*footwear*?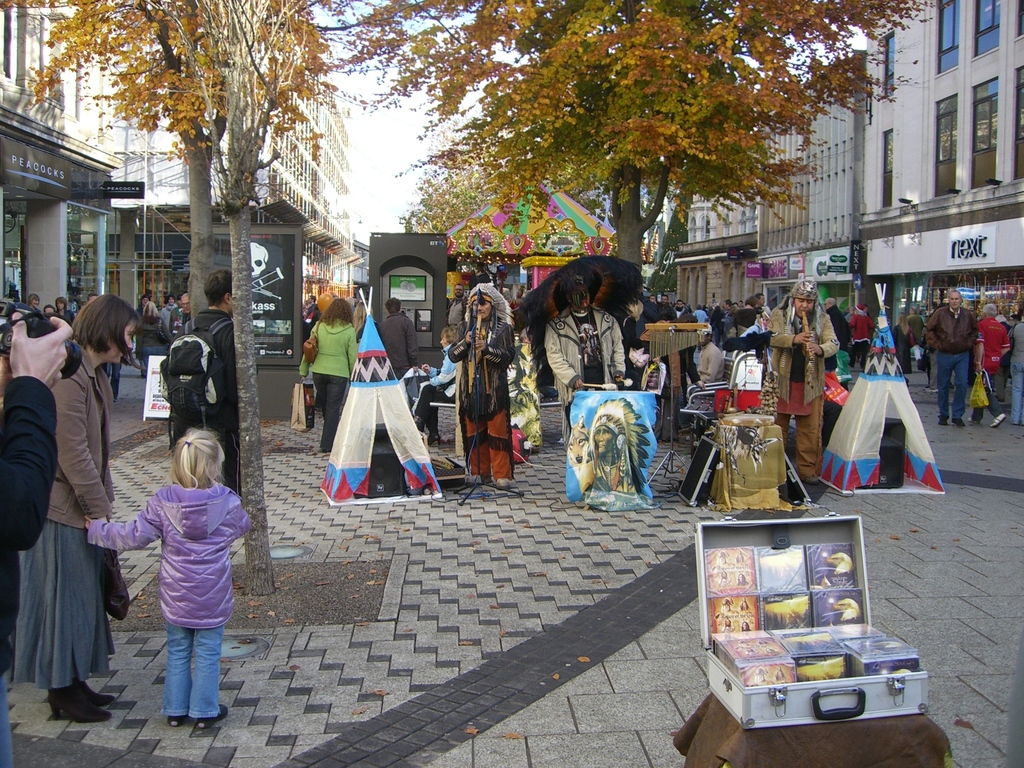
[497,477,511,492]
